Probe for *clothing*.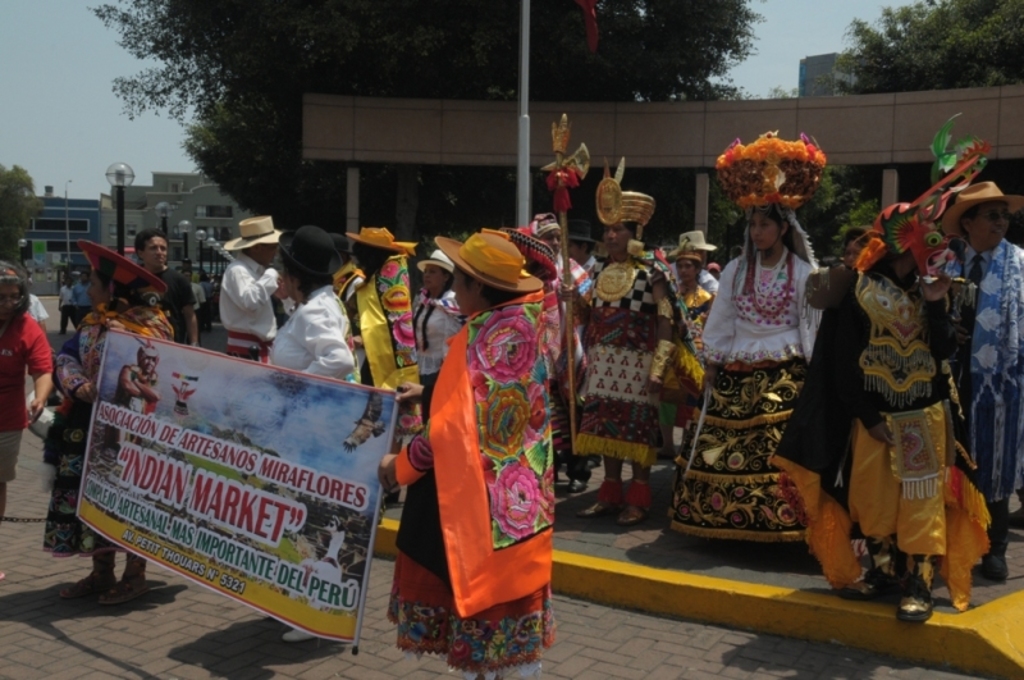
Probe result: <bbox>223, 255, 283, 362</bbox>.
